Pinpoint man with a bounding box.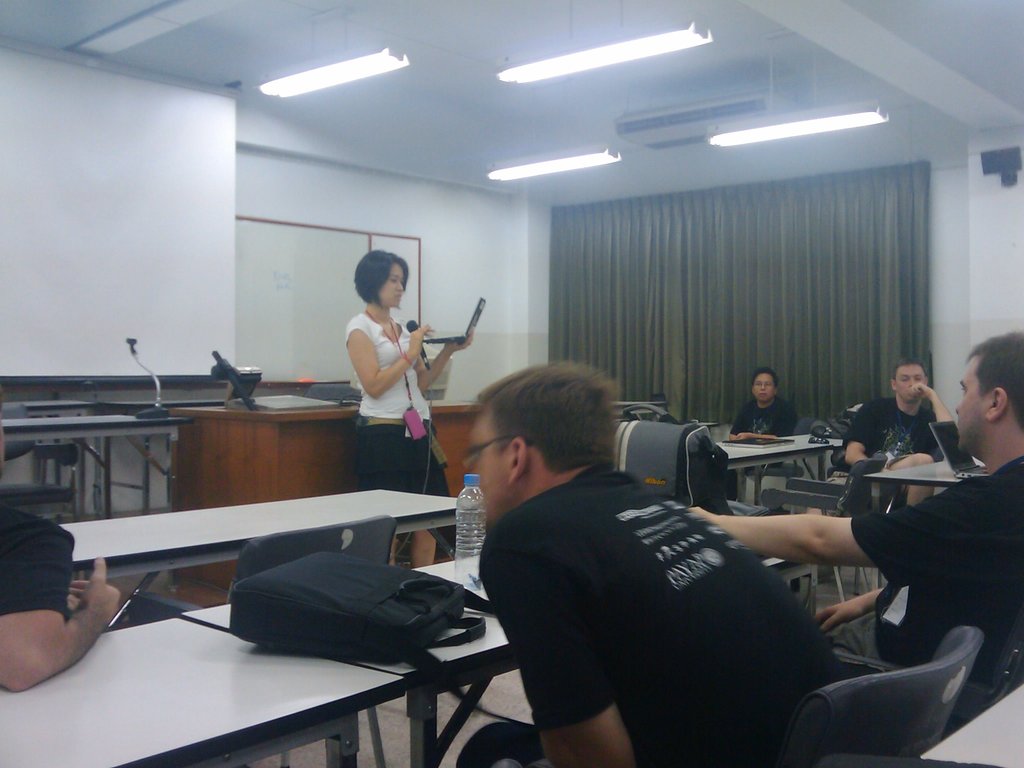
(447, 360, 843, 767).
